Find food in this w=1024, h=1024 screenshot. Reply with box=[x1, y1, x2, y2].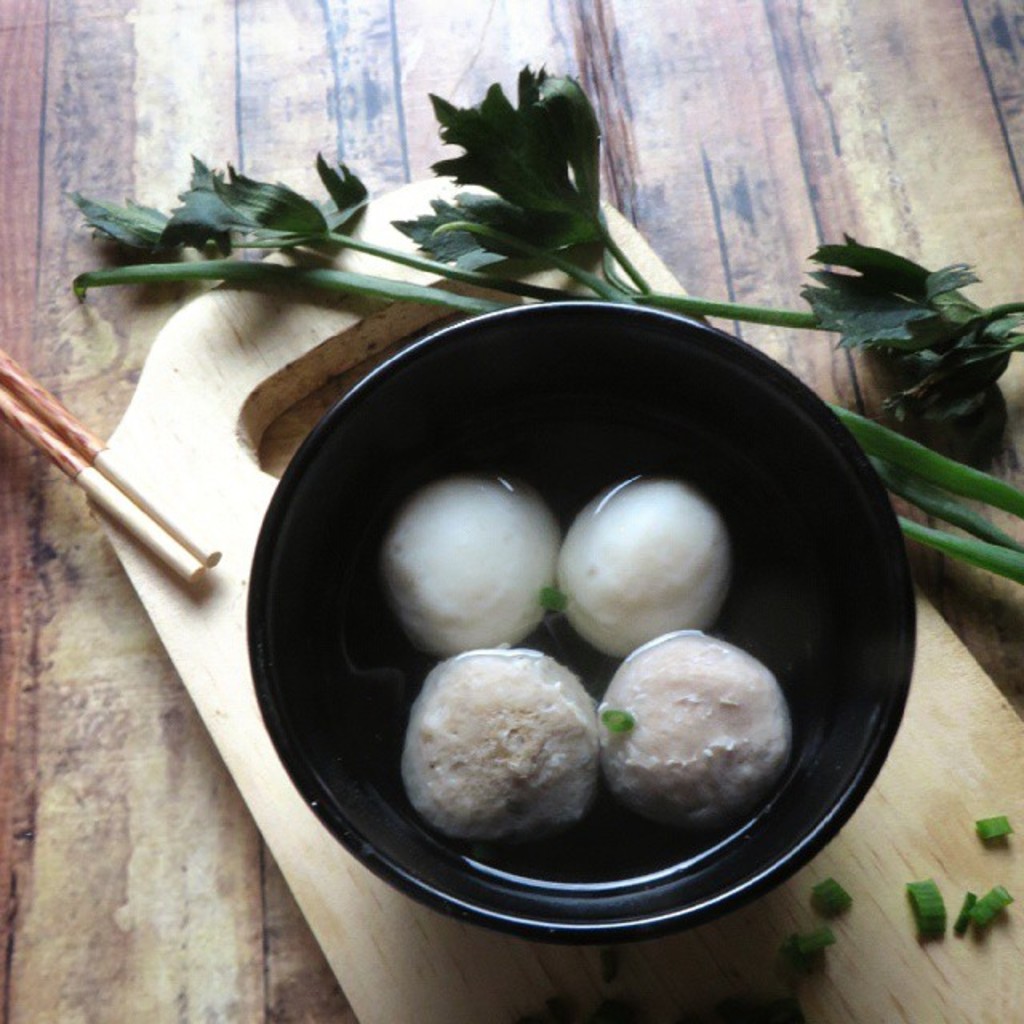
box=[402, 656, 610, 840].
